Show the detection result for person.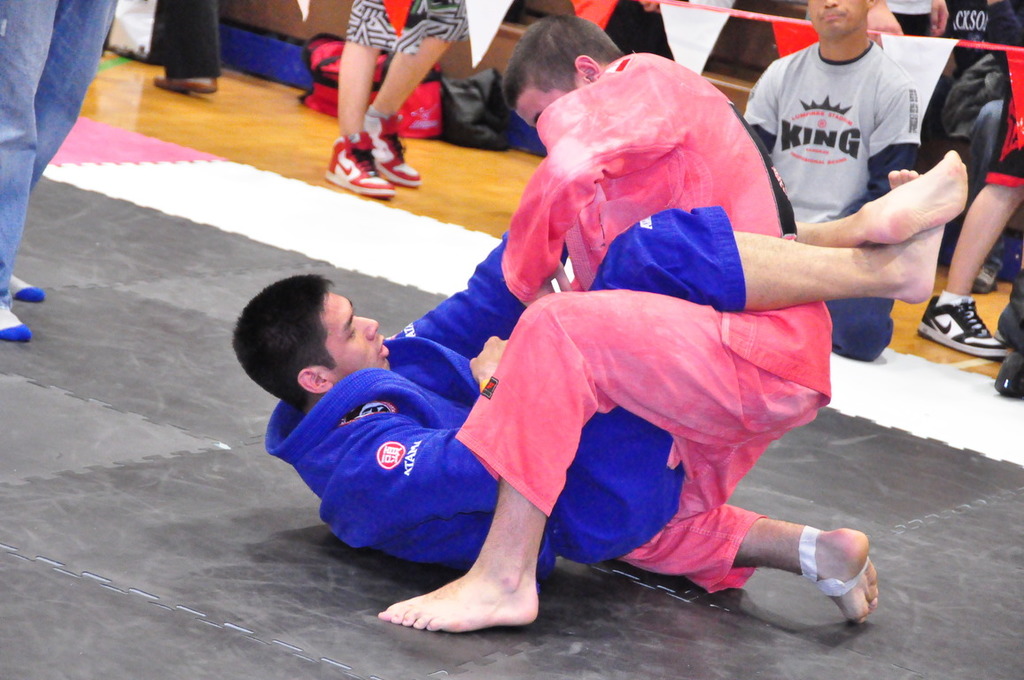
(724, 0, 978, 344).
